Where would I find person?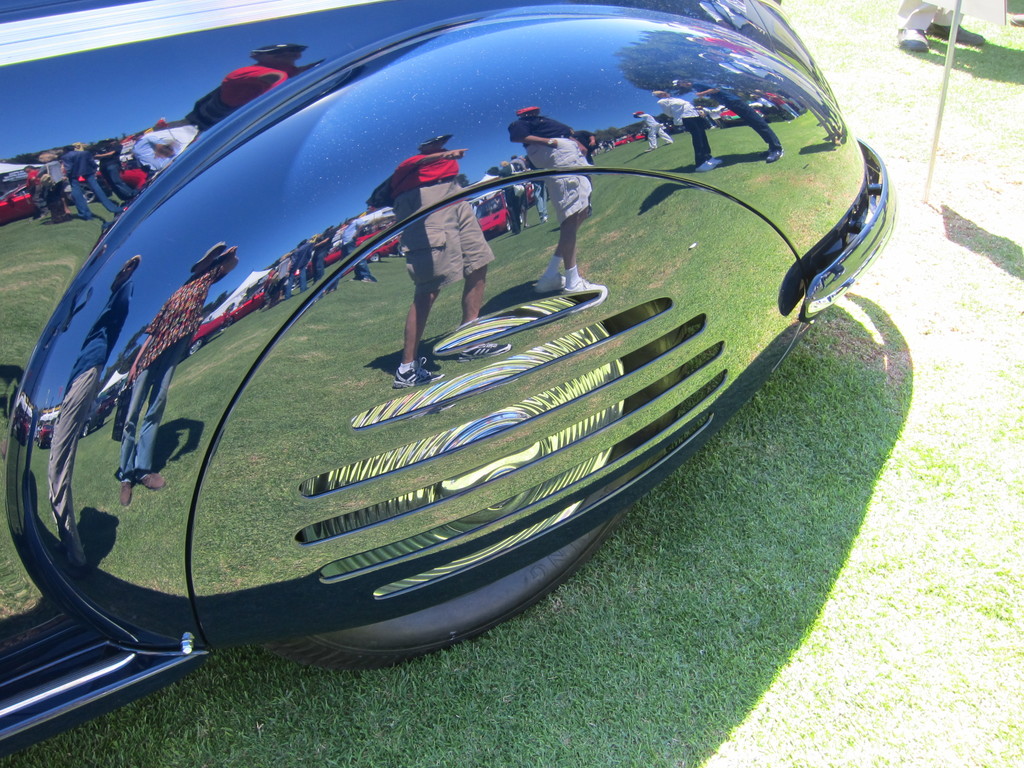
At 42, 259, 144, 572.
